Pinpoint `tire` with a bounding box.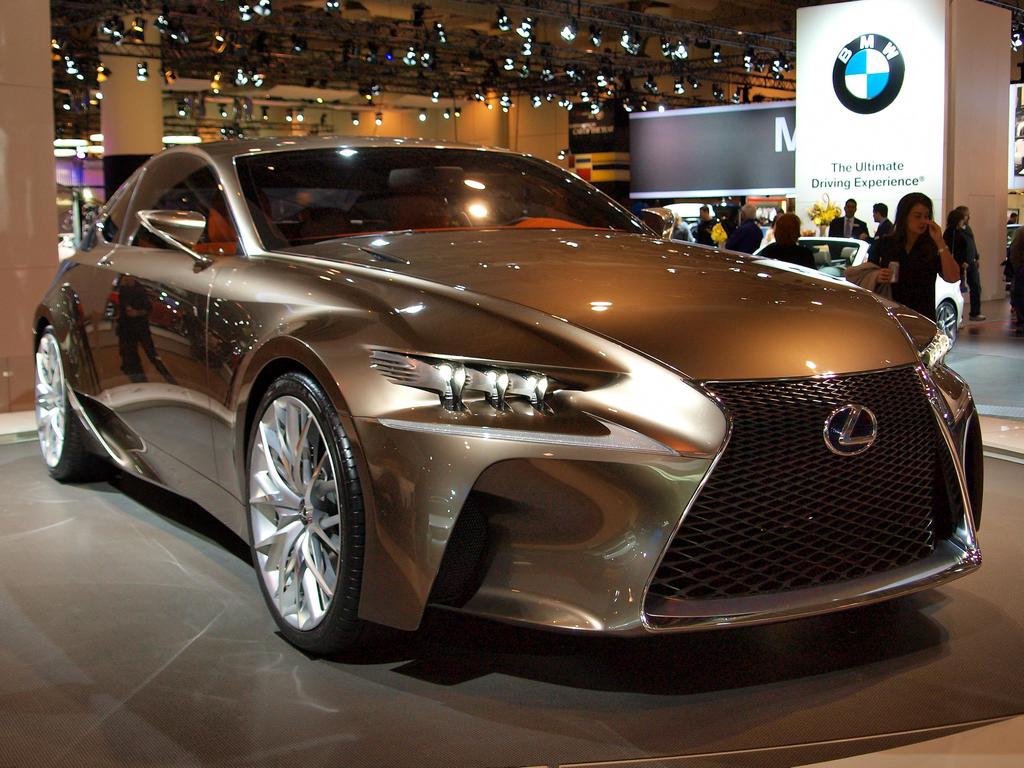
BBox(244, 360, 365, 654).
